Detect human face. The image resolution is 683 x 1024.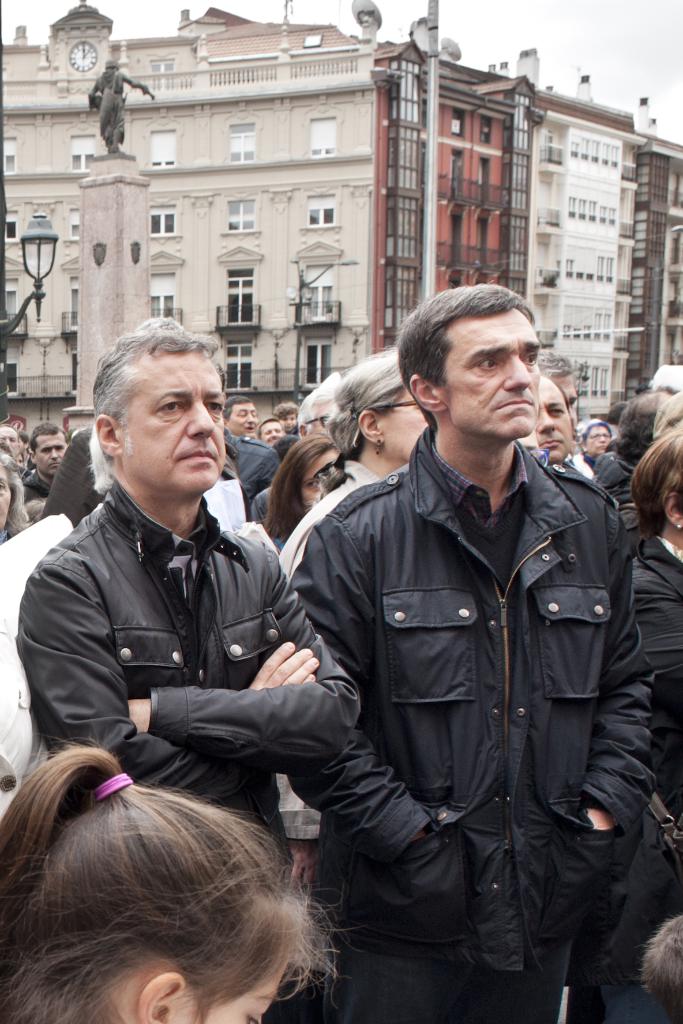
[x1=231, y1=402, x2=259, y2=437].
